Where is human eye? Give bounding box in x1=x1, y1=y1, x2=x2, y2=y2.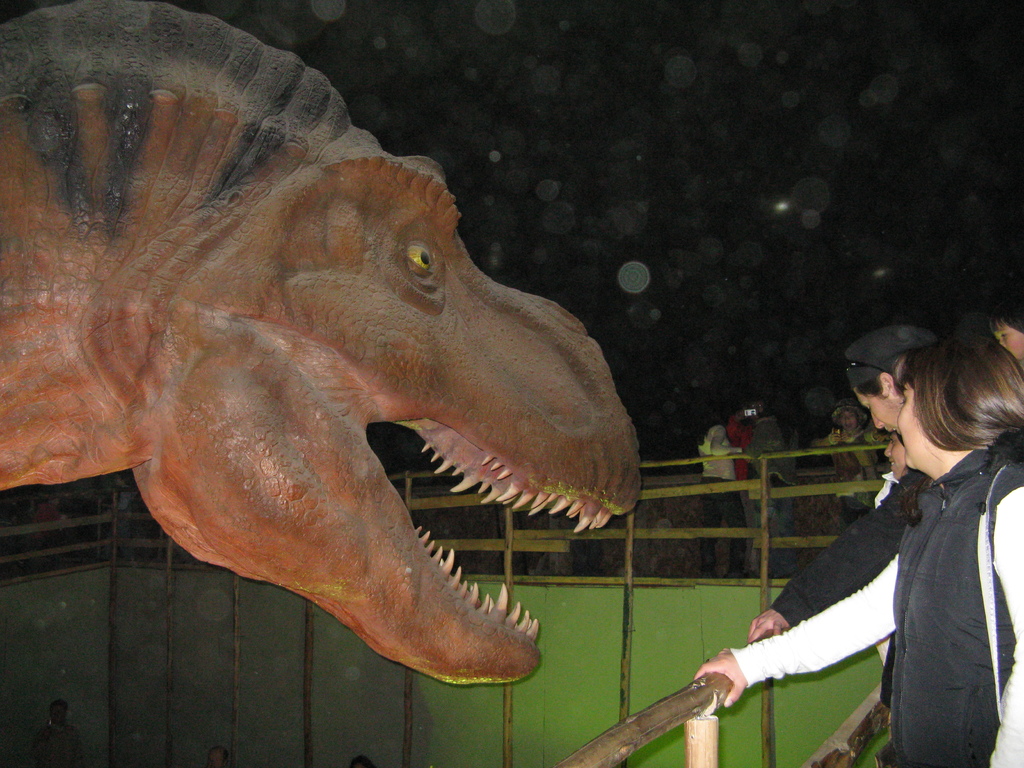
x1=998, y1=333, x2=1009, y2=341.
